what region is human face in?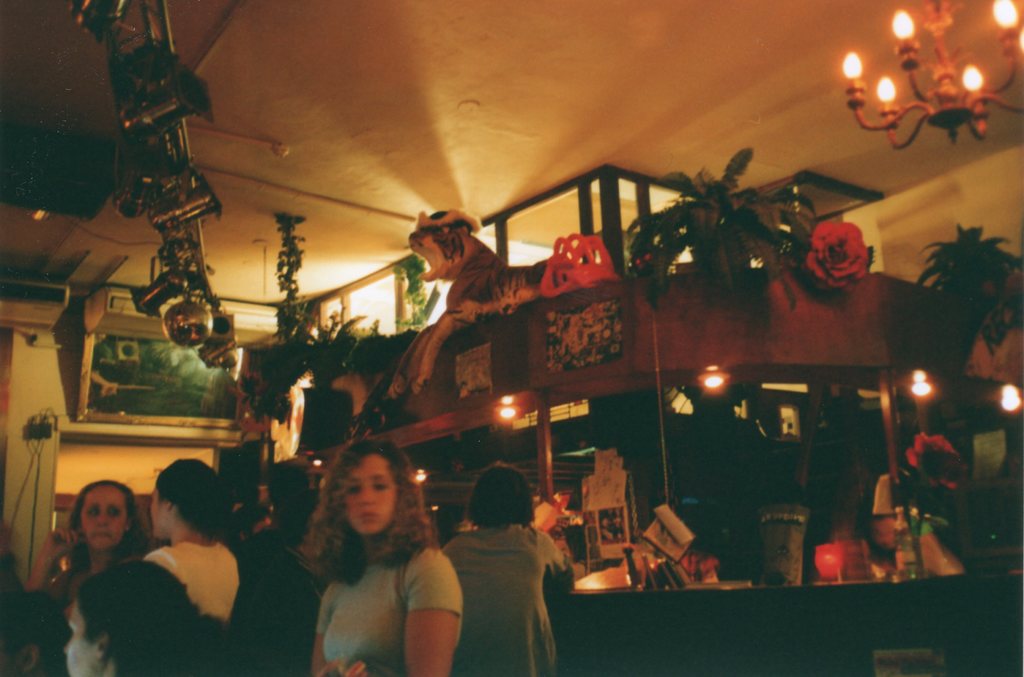
(x1=0, y1=632, x2=27, y2=676).
